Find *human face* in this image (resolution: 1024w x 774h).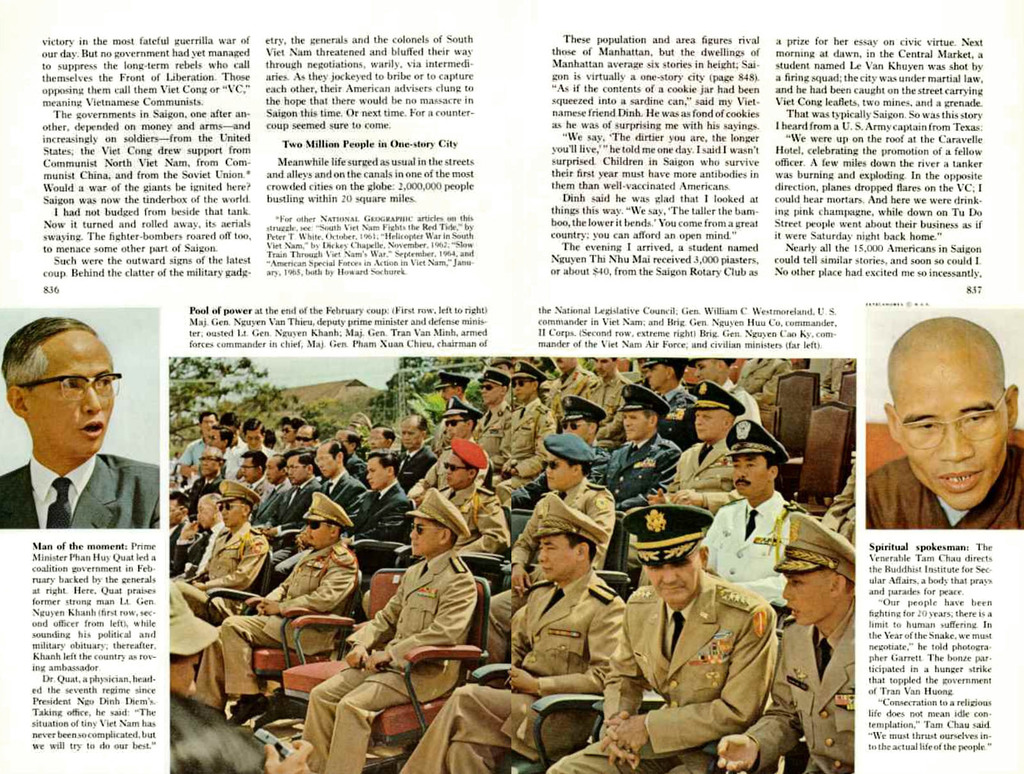
{"x1": 307, "y1": 520, "x2": 333, "y2": 544}.
